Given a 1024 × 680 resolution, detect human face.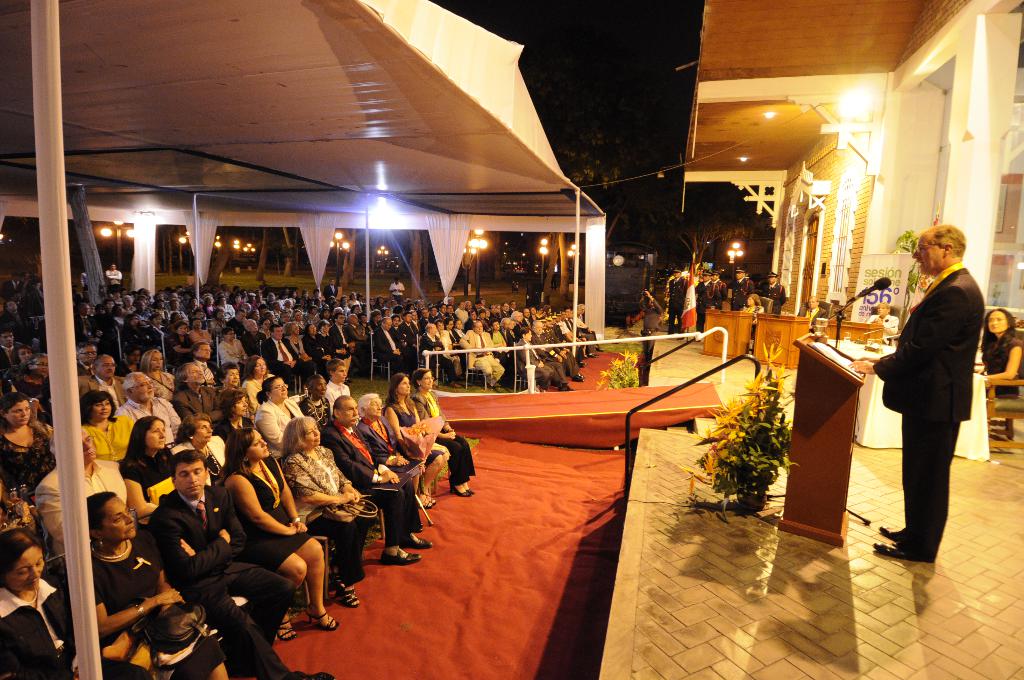
x1=272, y1=327, x2=282, y2=340.
